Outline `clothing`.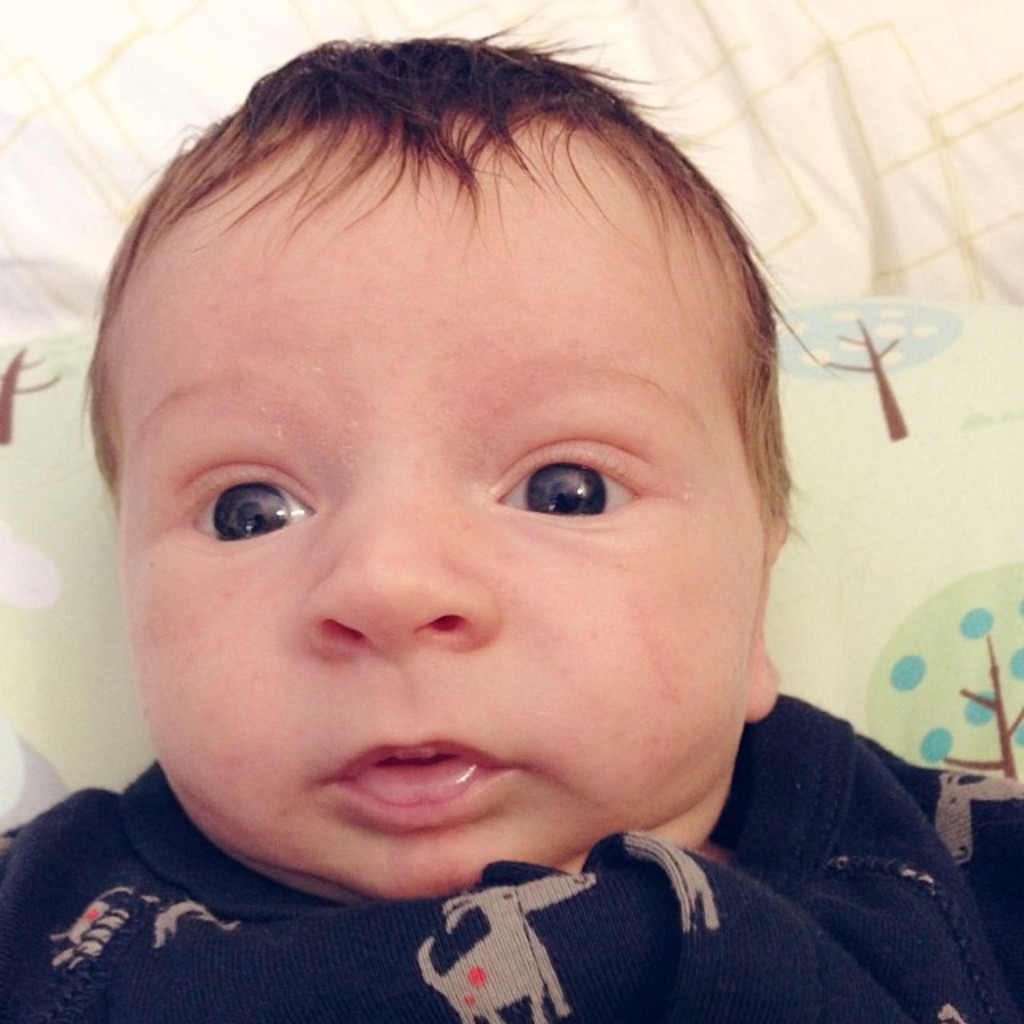
Outline: 0:690:1022:1022.
